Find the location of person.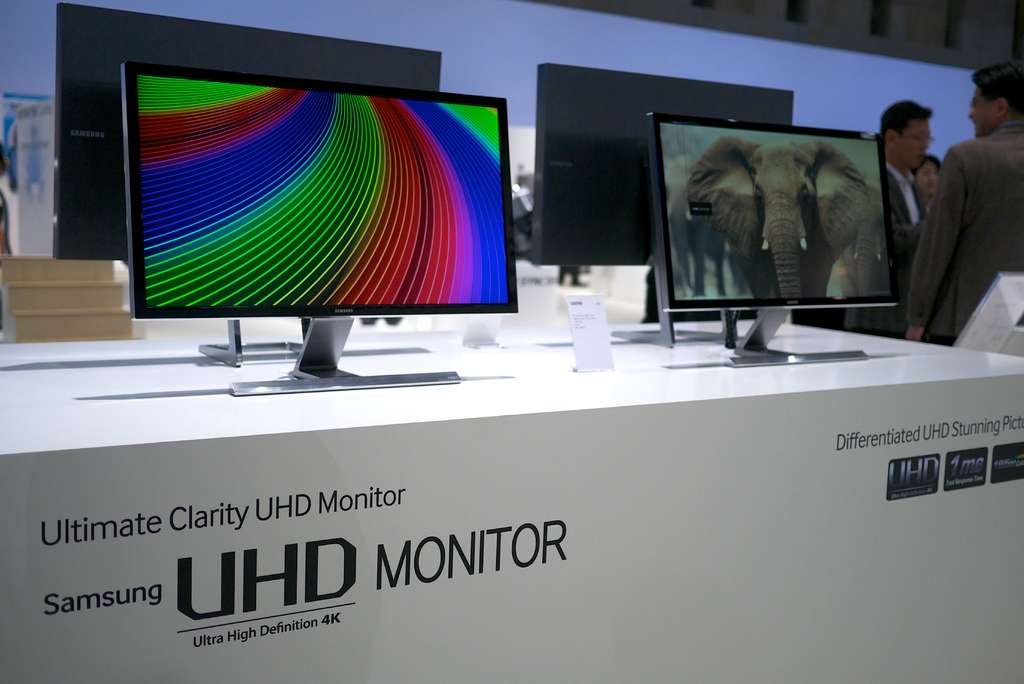
Location: box=[901, 63, 1023, 336].
